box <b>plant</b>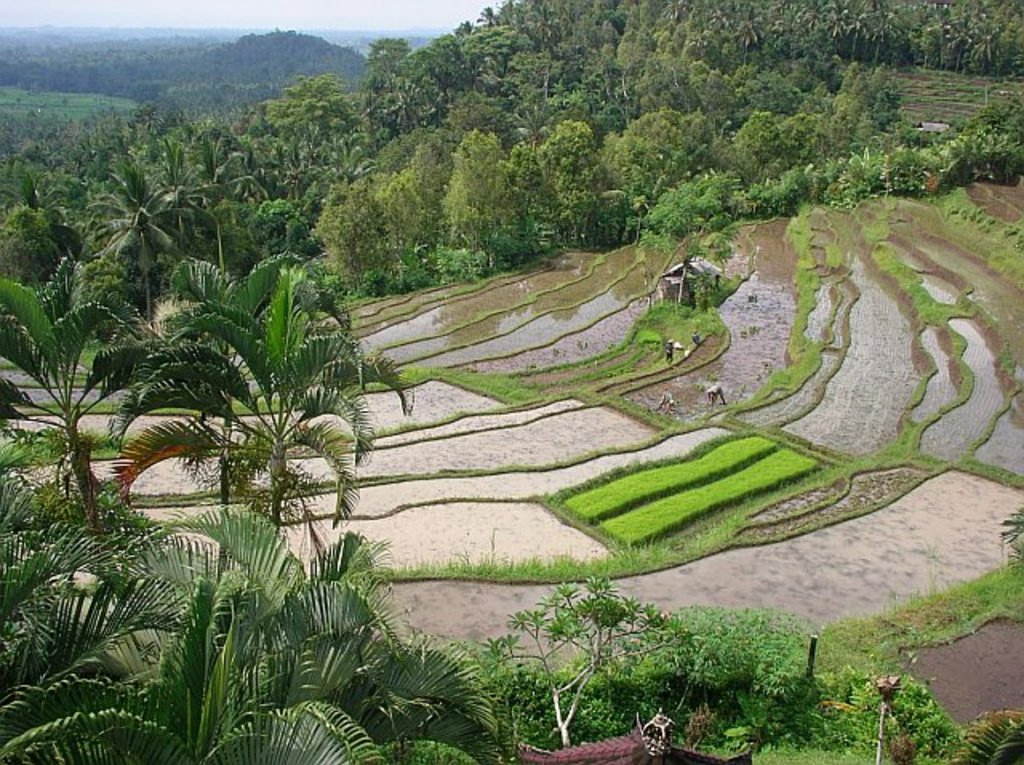
Rect(456, 573, 667, 755)
